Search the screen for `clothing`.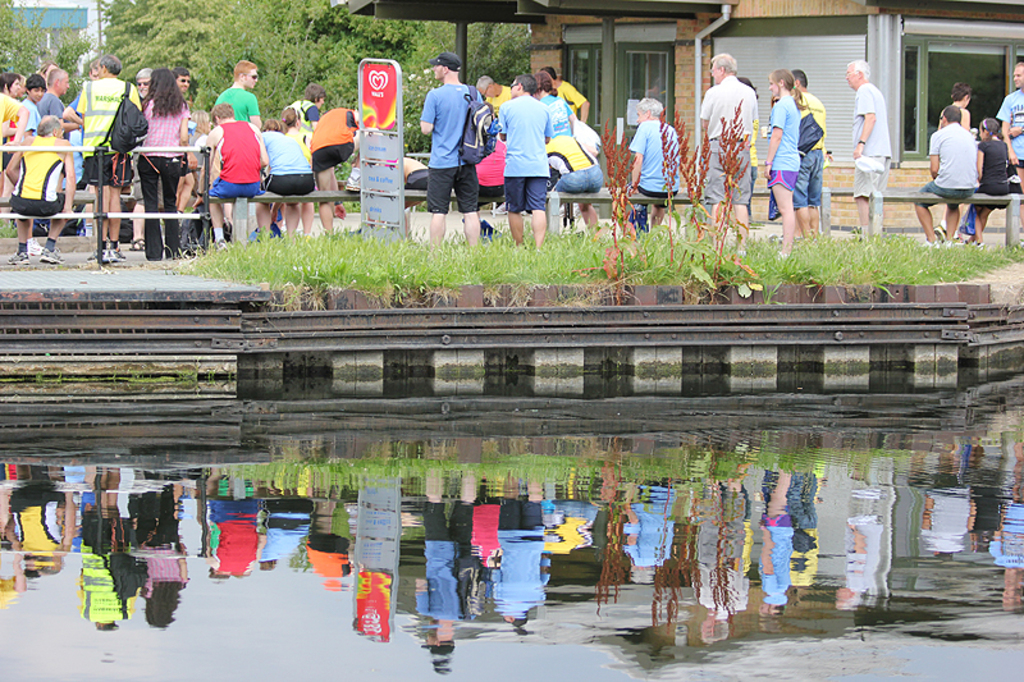
Found at crop(695, 72, 758, 202).
